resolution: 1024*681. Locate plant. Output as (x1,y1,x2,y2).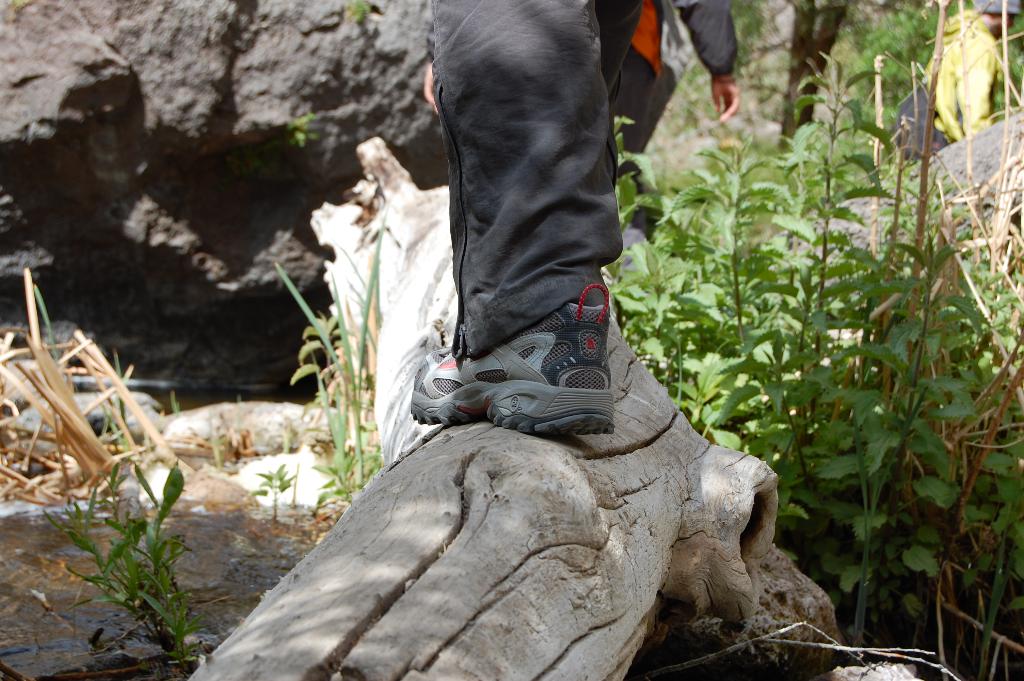
(344,0,371,30).
